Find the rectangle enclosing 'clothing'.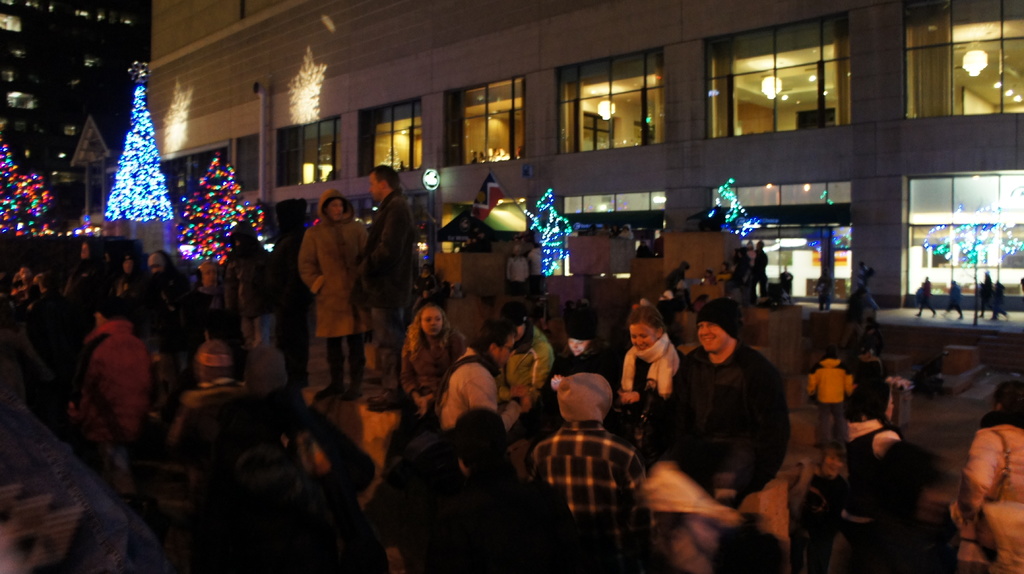
{"x1": 668, "y1": 314, "x2": 795, "y2": 490}.
